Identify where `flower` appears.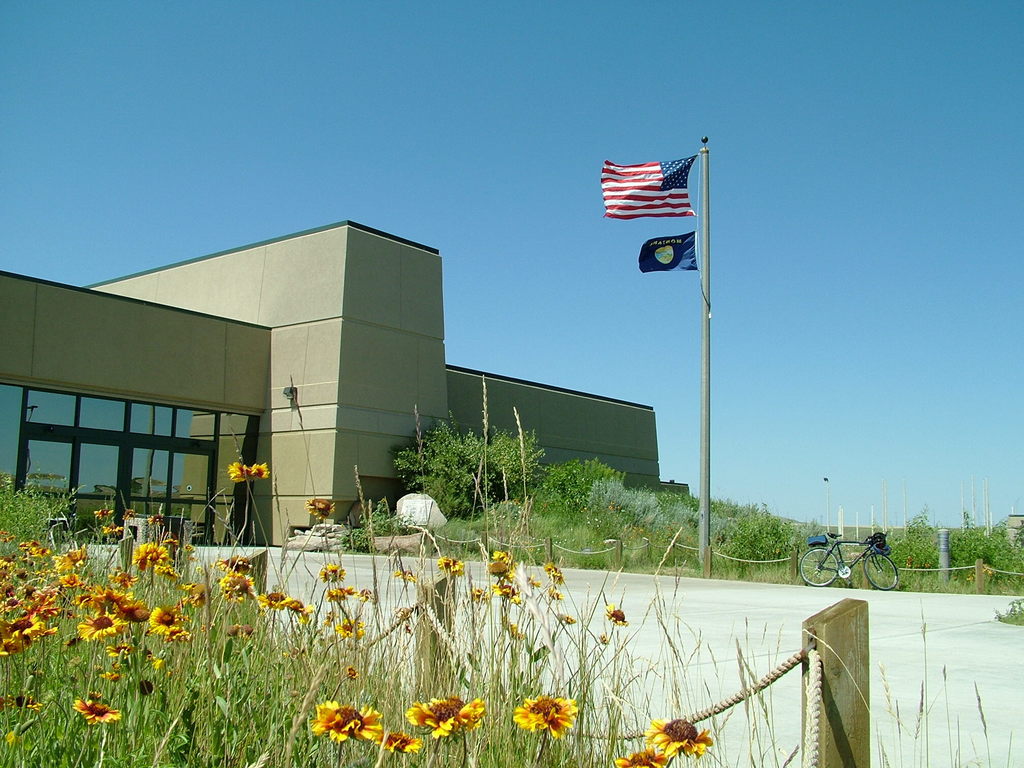
Appears at 227 458 266 486.
